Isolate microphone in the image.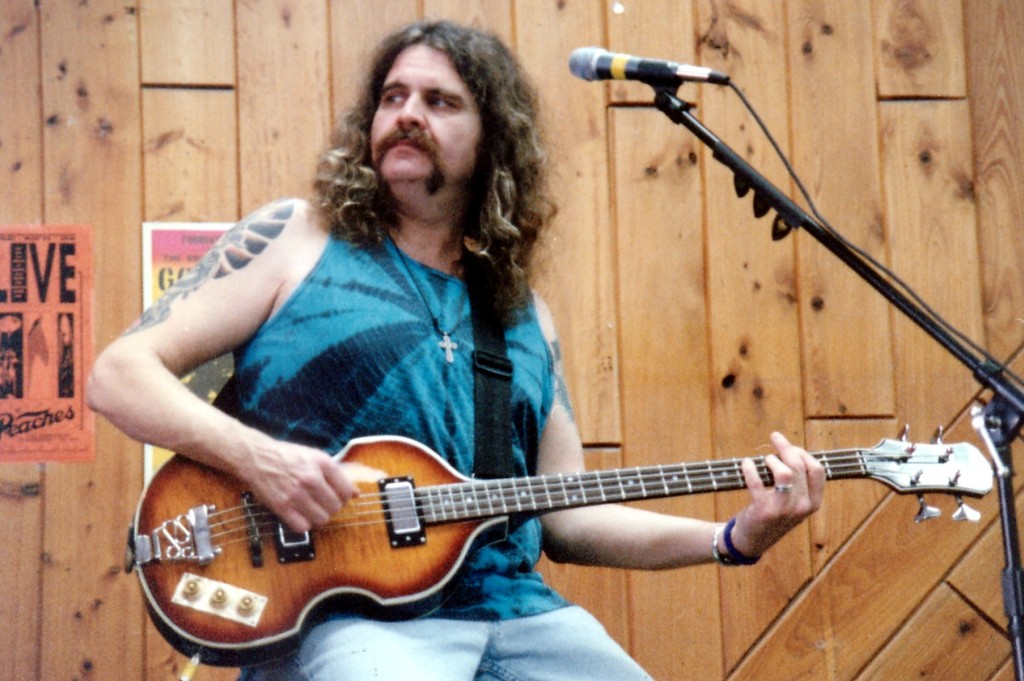
Isolated region: [left=564, top=43, right=737, bottom=82].
